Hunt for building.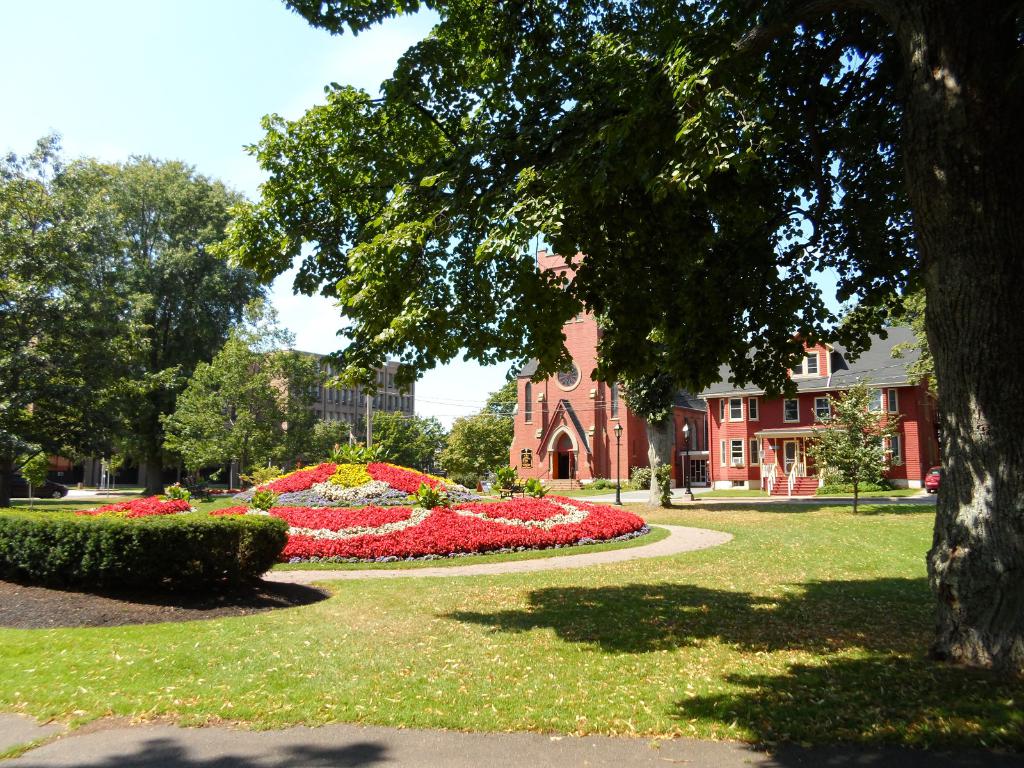
Hunted down at (704,291,962,490).
